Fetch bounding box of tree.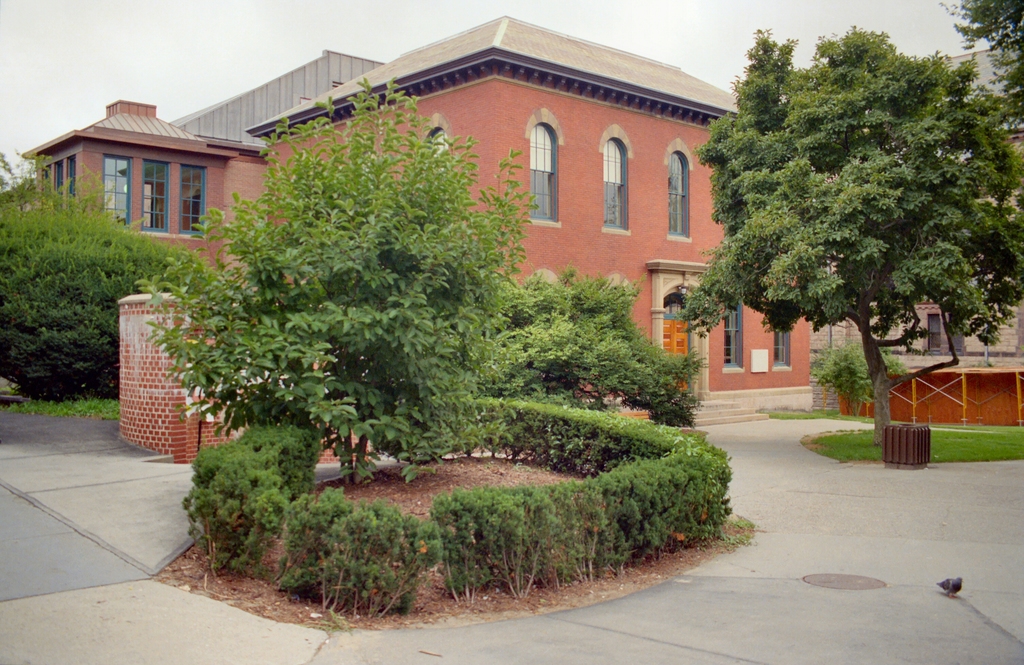
Bbox: 0/146/186/398.
